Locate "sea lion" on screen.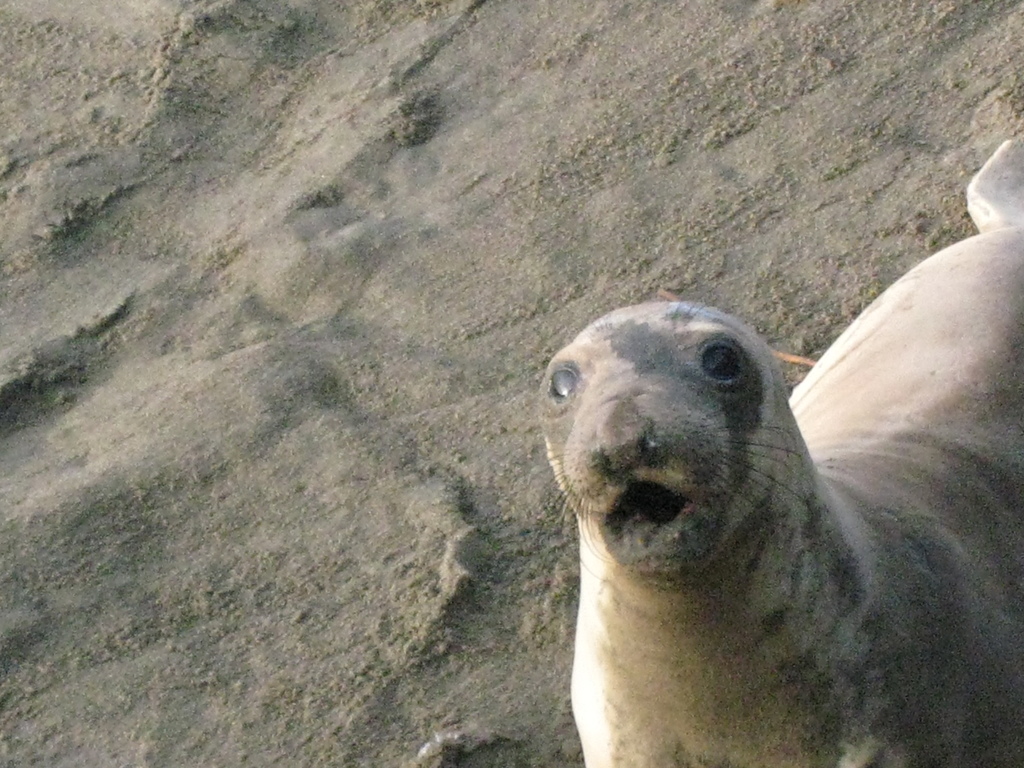
On screen at region(528, 225, 1020, 767).
